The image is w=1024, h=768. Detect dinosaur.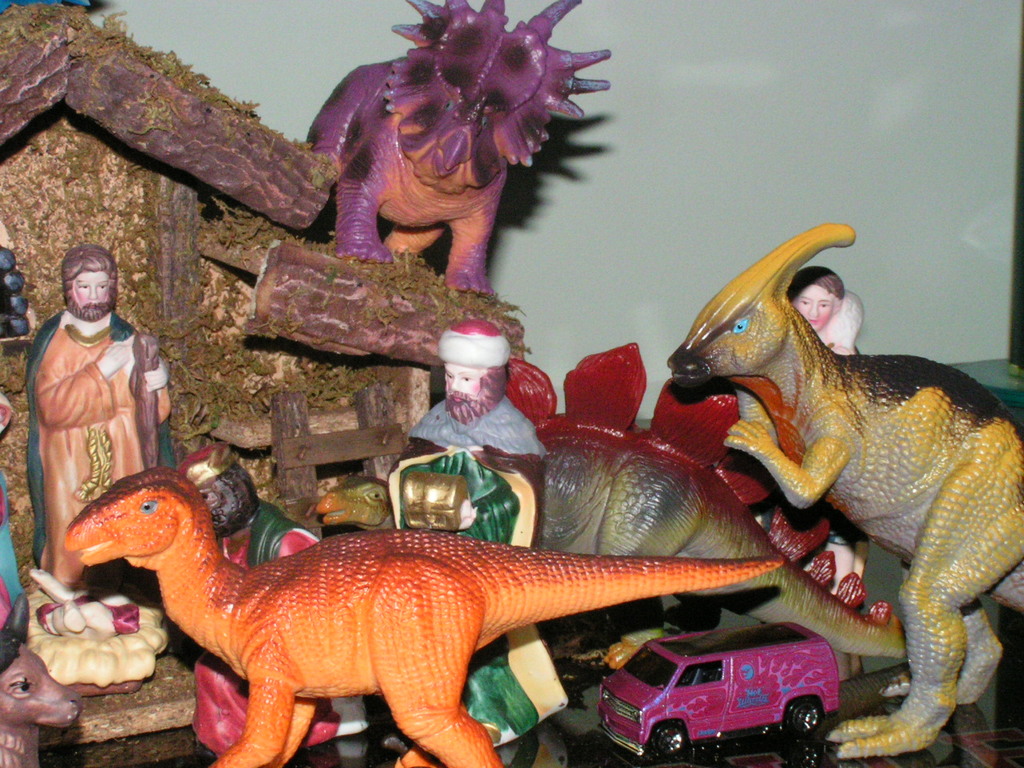
Detection: 313 338 906 661.
